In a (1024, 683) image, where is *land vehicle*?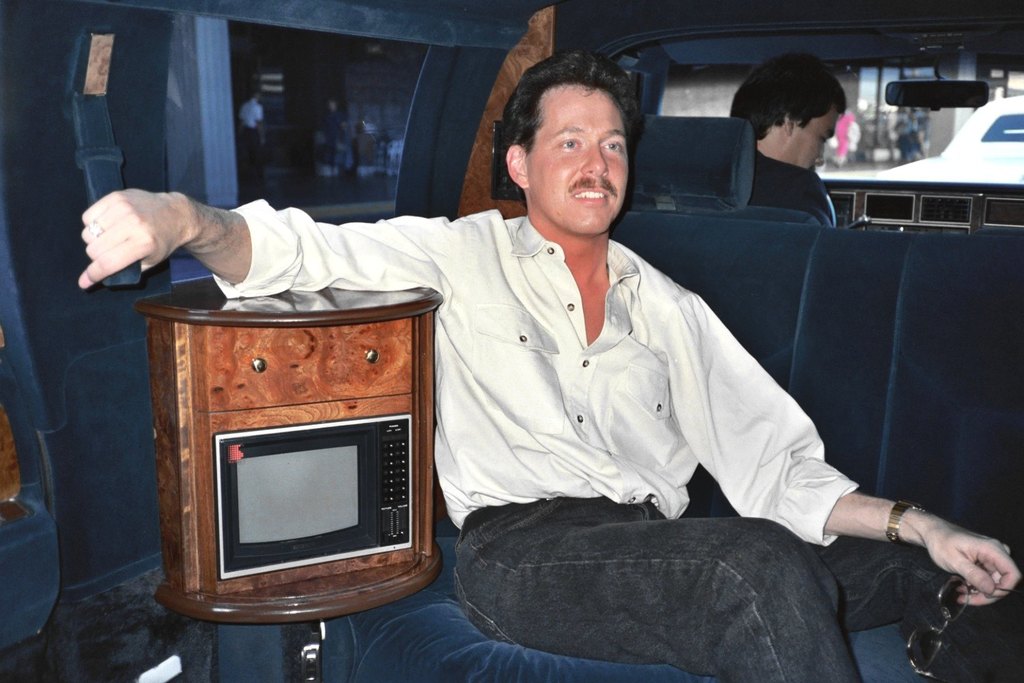
871:89:1023:184.
